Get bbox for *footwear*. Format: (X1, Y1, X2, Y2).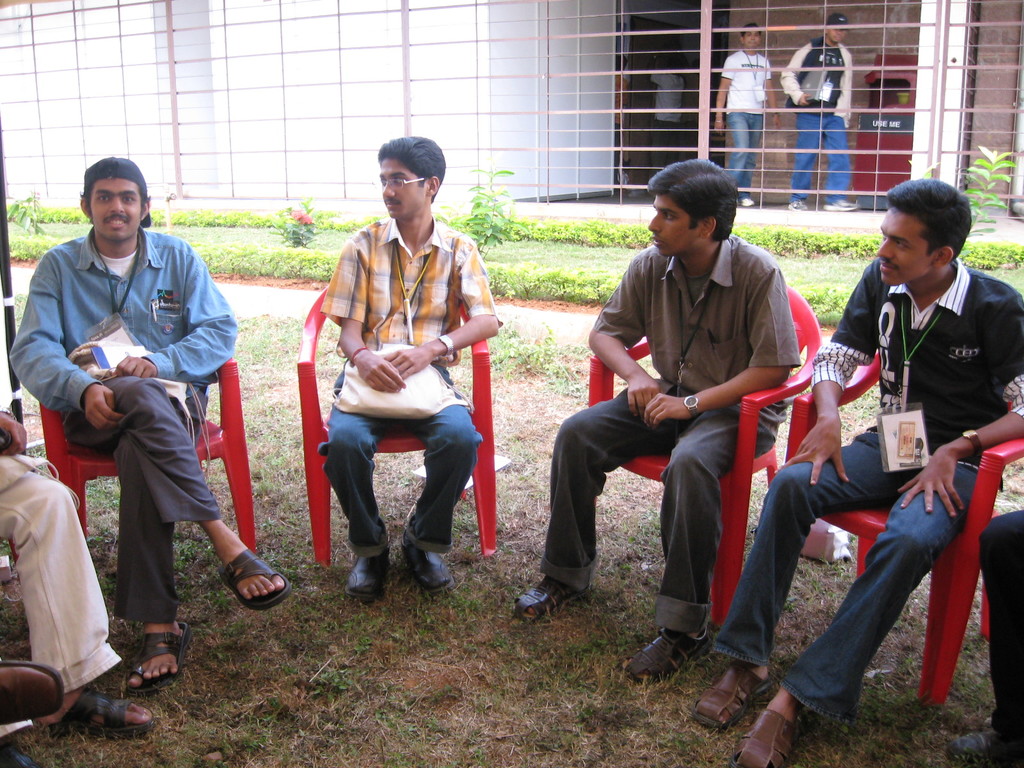
(823, 198, 861, 212).
